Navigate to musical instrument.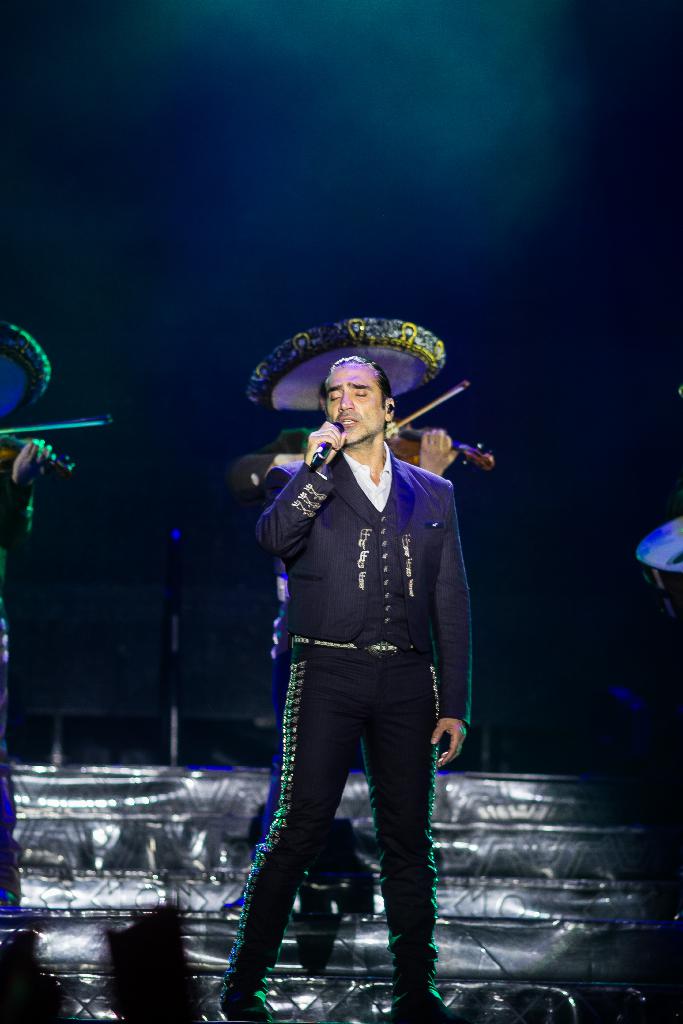
Navigation target: {"left": 625, "top": 500, "right": 682, "bottom": 646}.
